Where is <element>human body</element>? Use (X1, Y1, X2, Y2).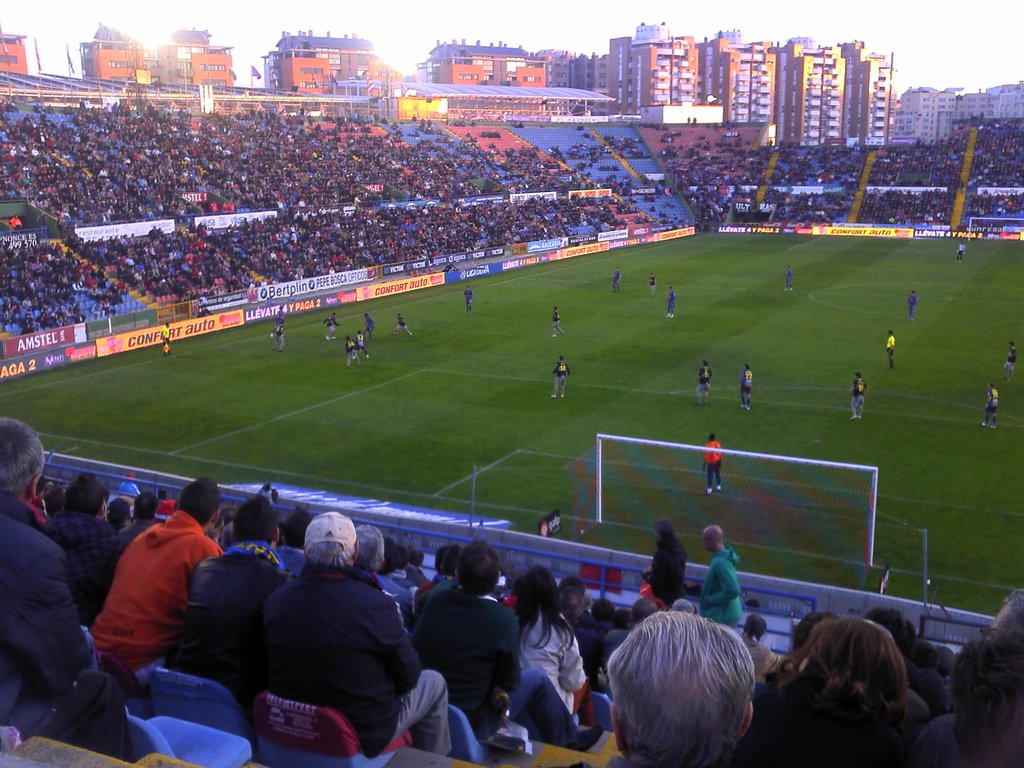
(979, 108, 986, 120).
